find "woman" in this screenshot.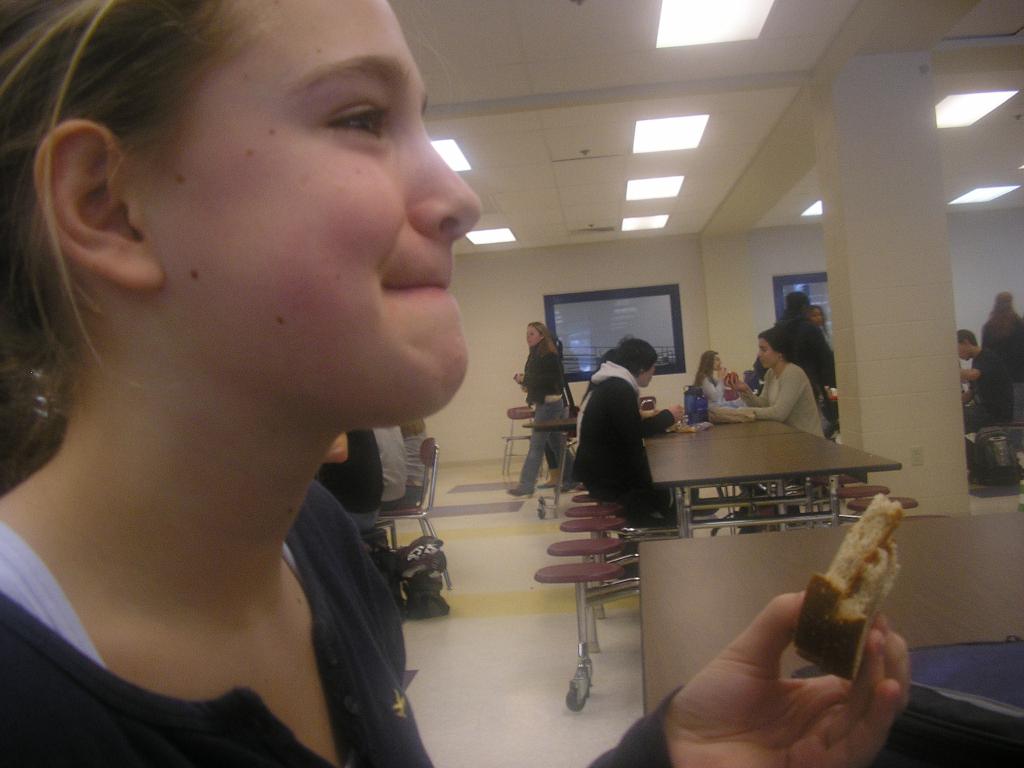
The bounding box for "woman" is crop(978, 290, 1023, 414).
